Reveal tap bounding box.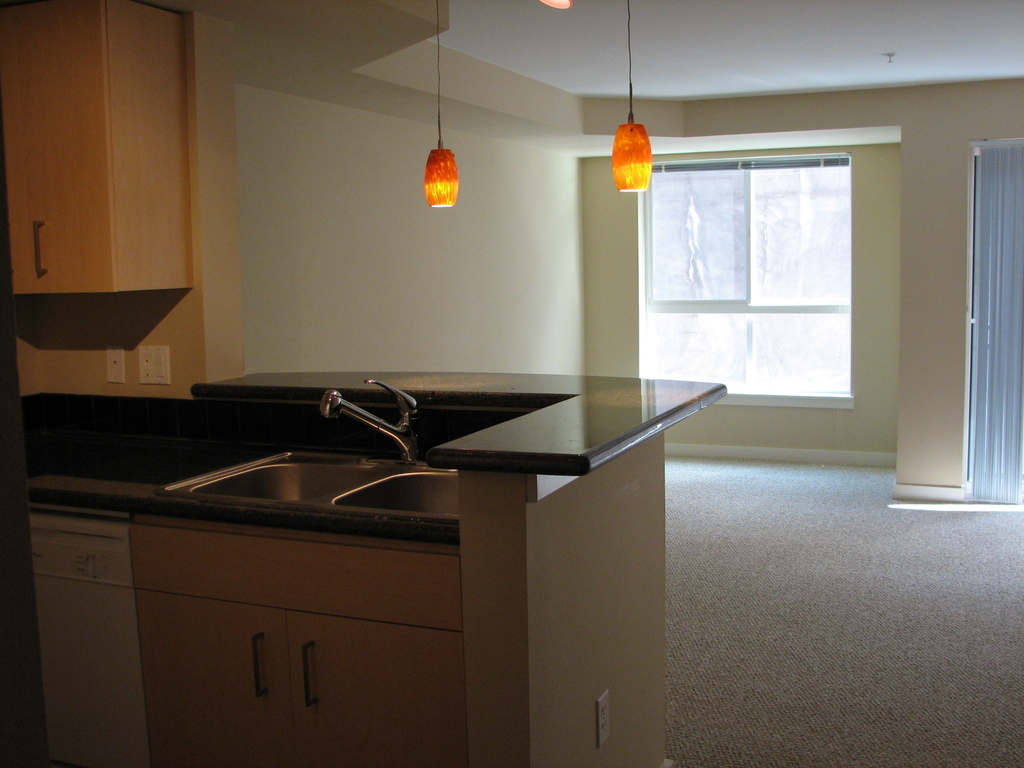
Revealed: <box>318,379,416,461</box>.
